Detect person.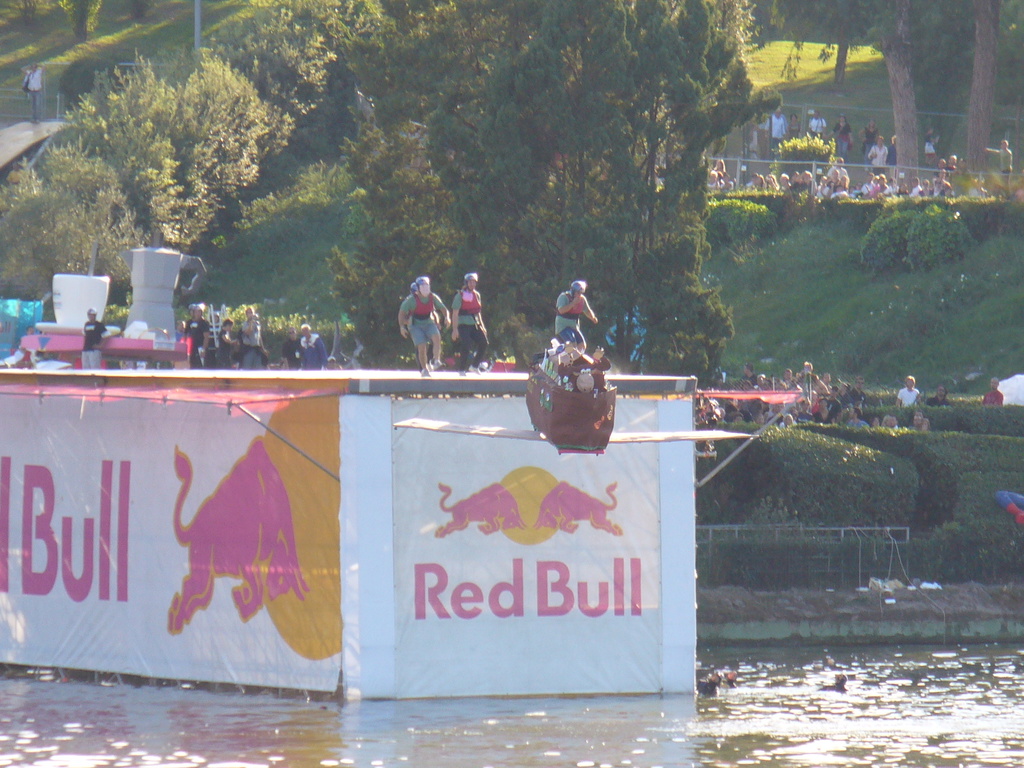
Detected at <bbox>982, 374, 1005, 409</bbox>.
